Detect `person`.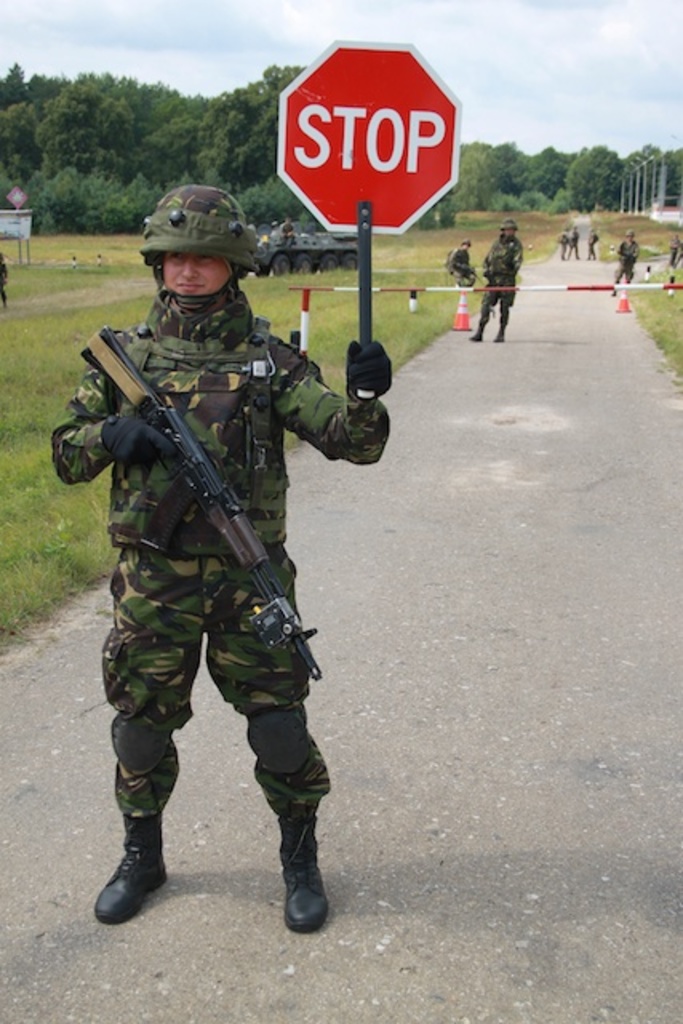
Detected at bbox(470, 214, 523, 341).
